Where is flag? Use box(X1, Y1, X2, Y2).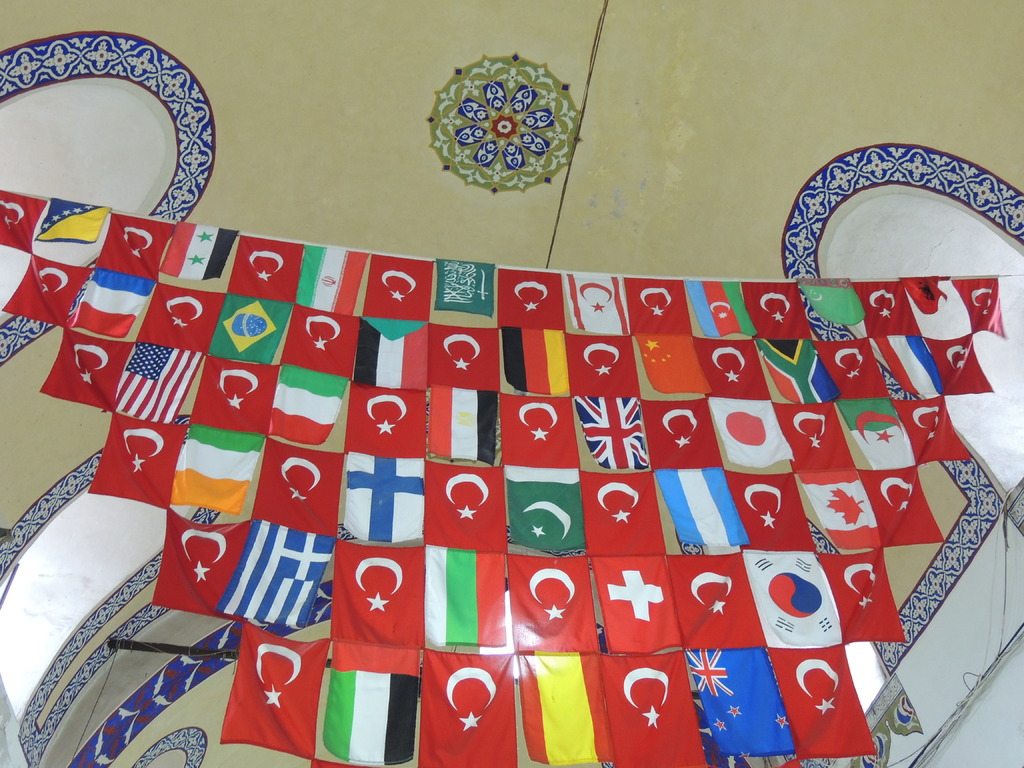
box(865, 332, 942, 397).
